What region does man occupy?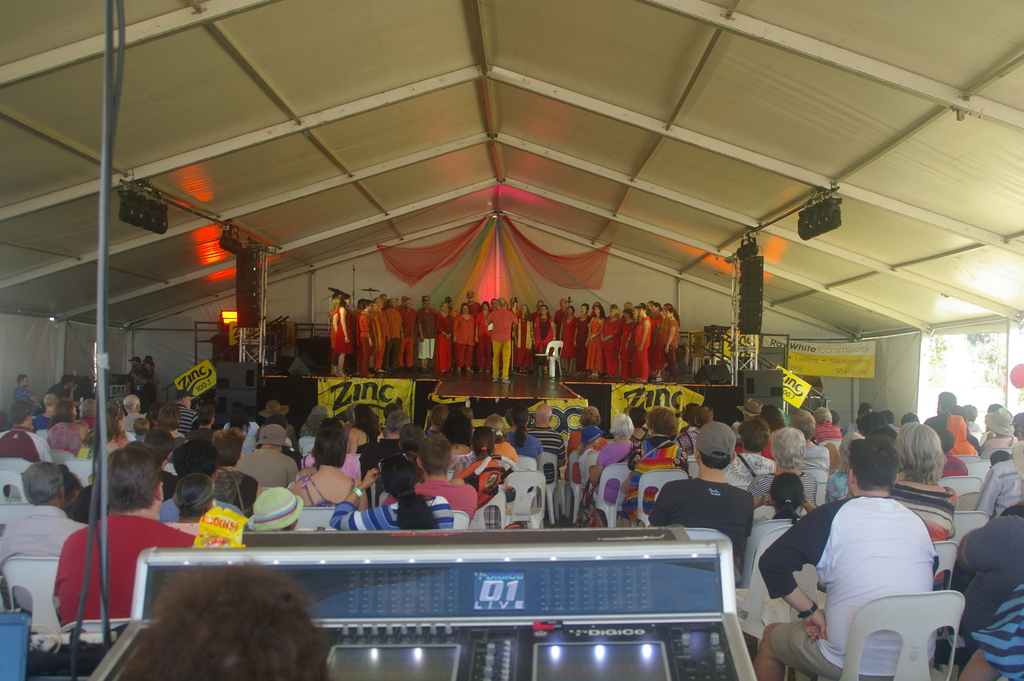
box(392, 431, 429, 492).
